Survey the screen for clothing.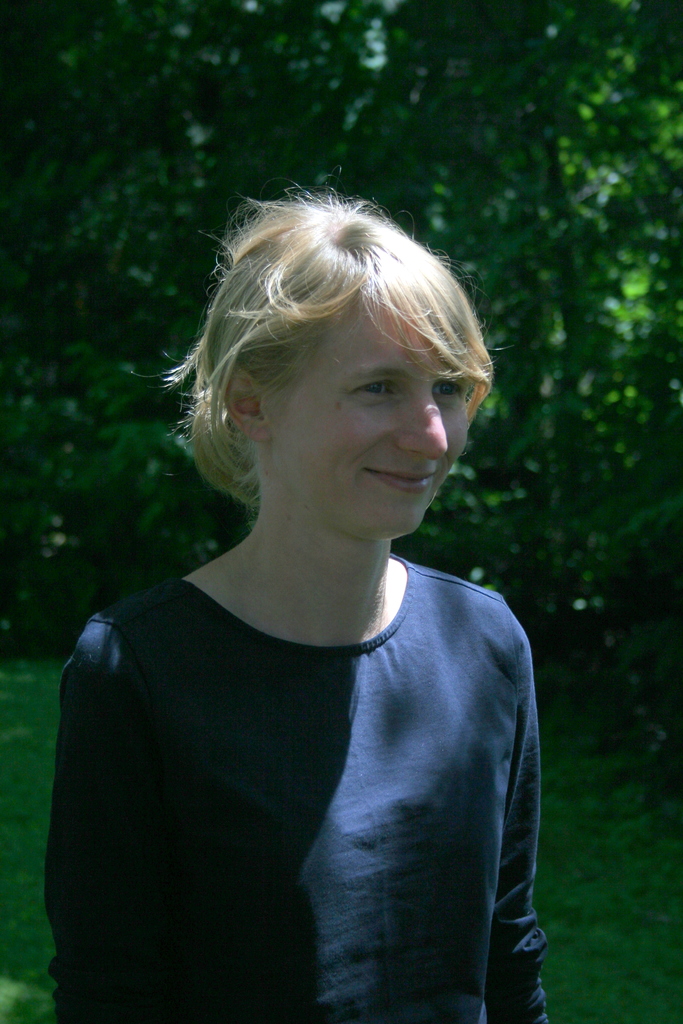
Survey found: {"x1": 62, "y1": 504, "x2": 550, "y2": 1017}.
